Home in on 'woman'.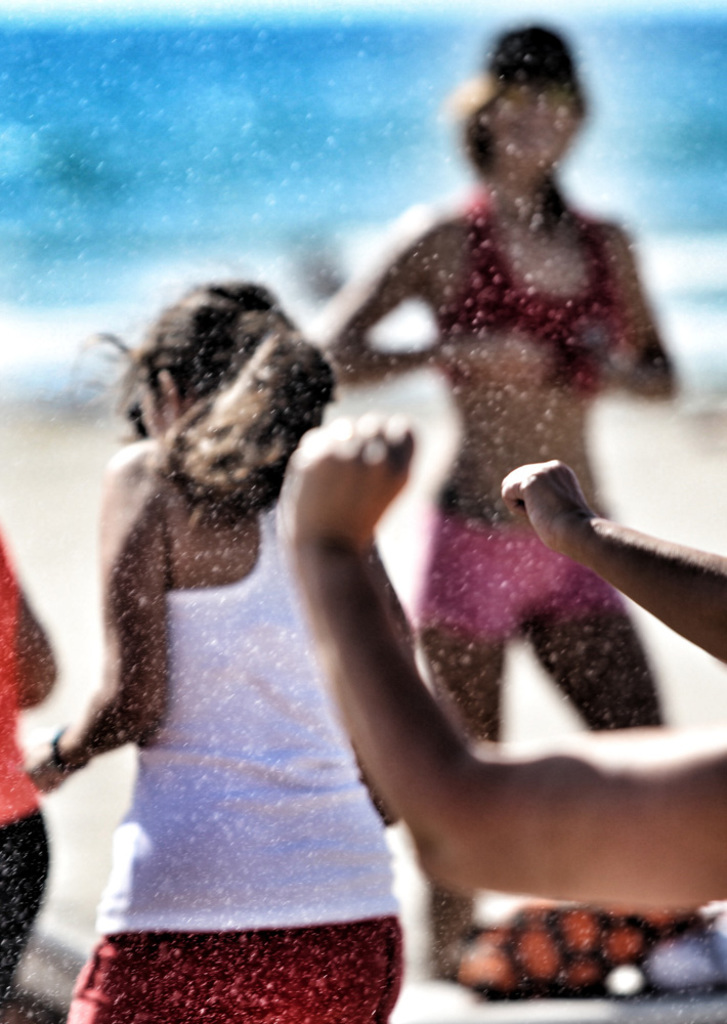
Homed in at [x1=28, y1=276, x2=397, y2=1023].
